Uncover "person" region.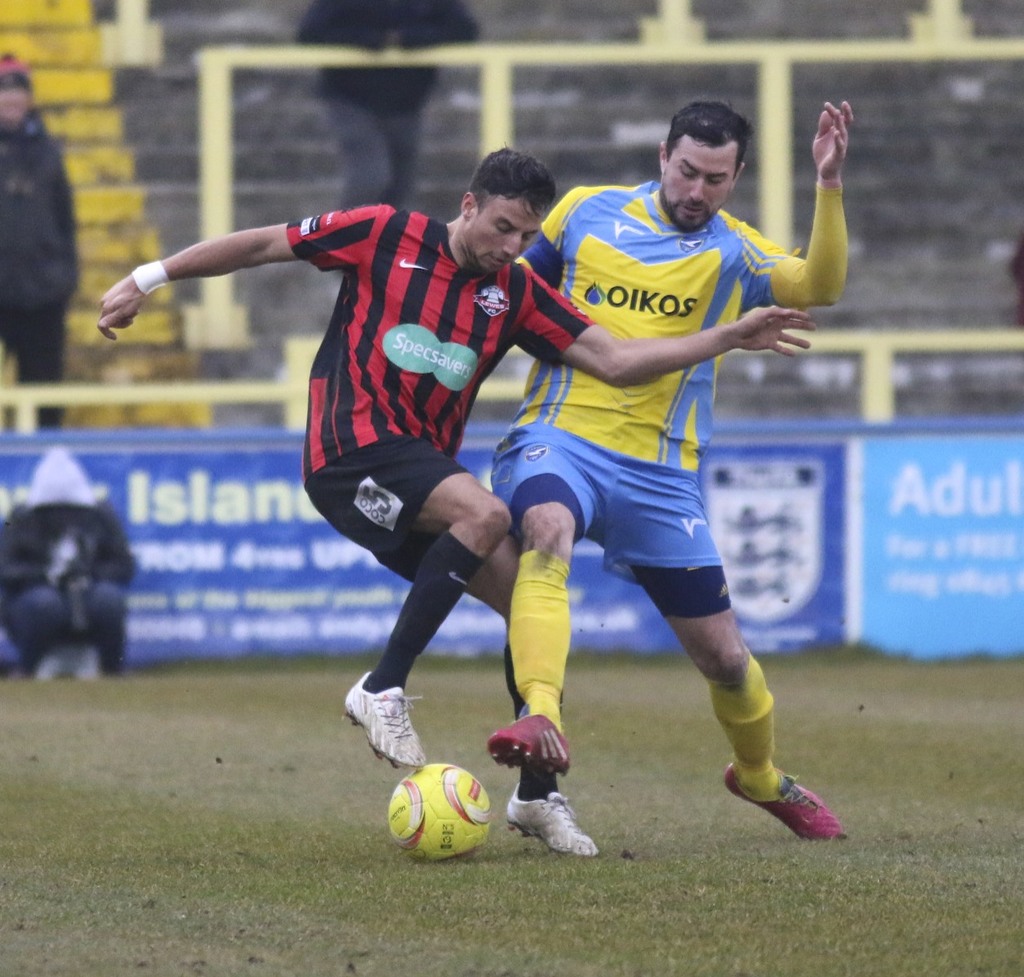
Uncovered: BBox(274, 0, 475, 229).
